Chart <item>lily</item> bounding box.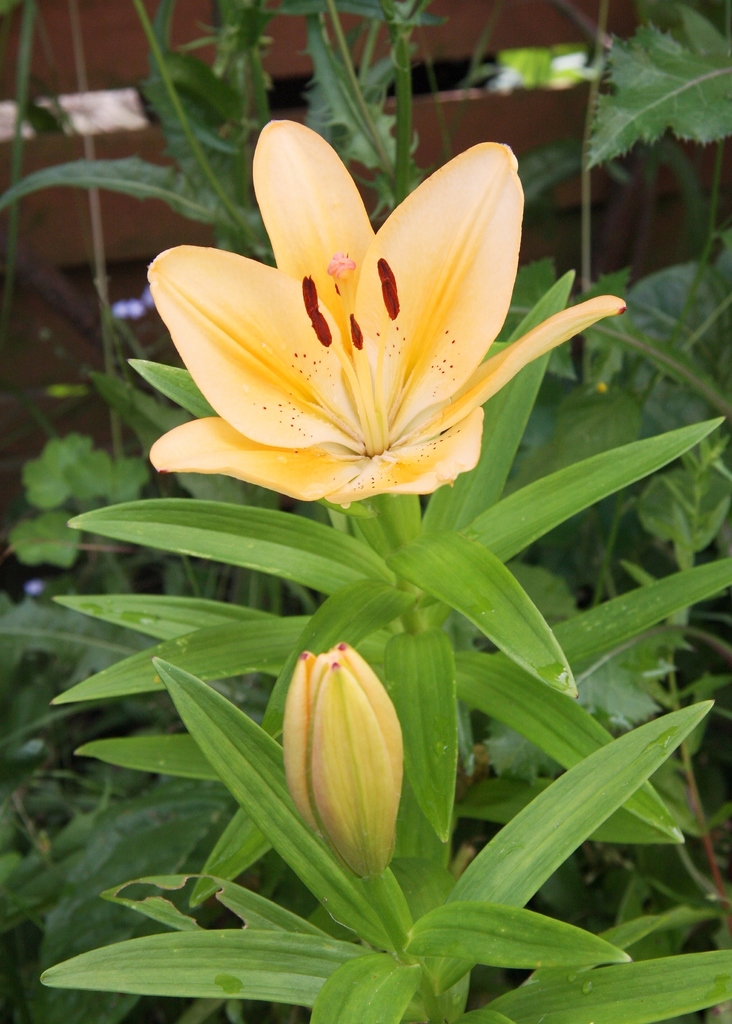
Charted: <box>150,118,626,496</box>.
